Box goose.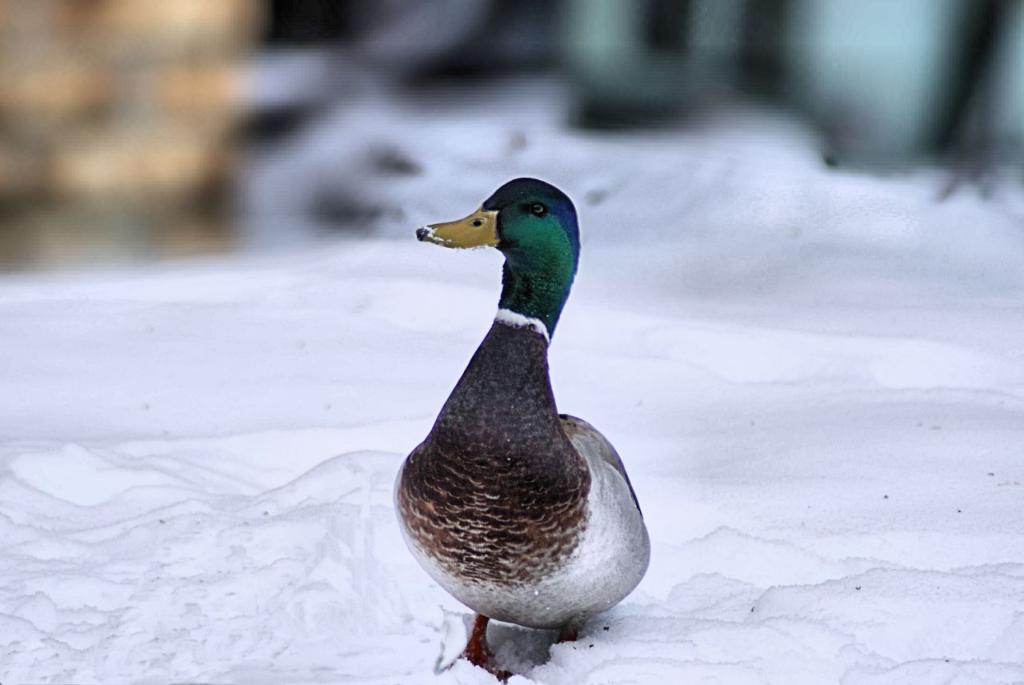
390/182/650/678.
